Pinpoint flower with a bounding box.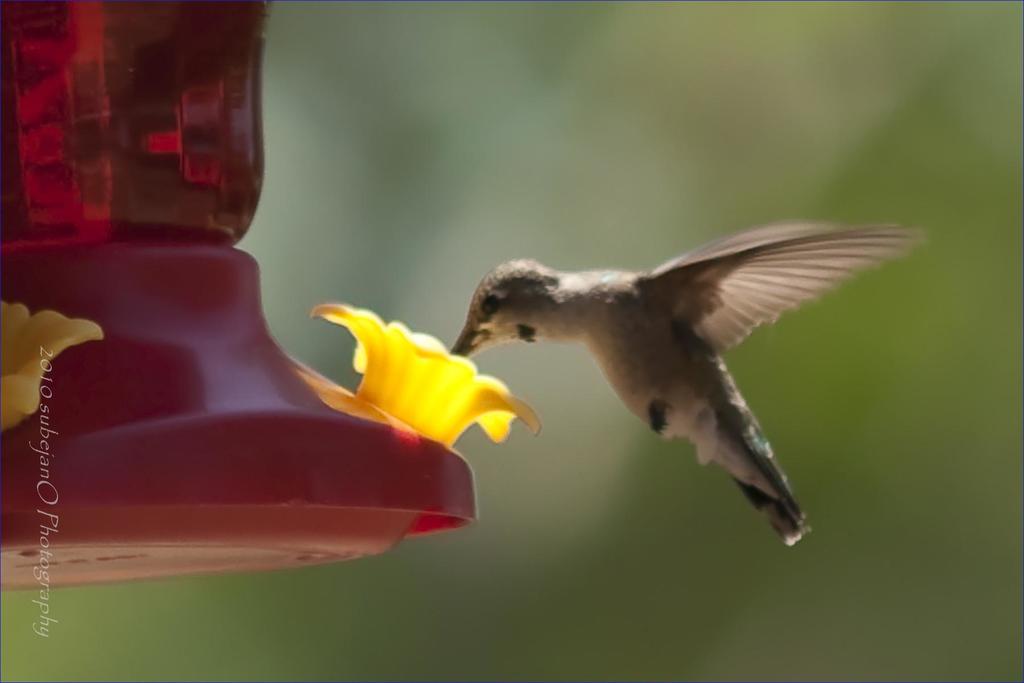
Rect(314, 304, 540, 436).
